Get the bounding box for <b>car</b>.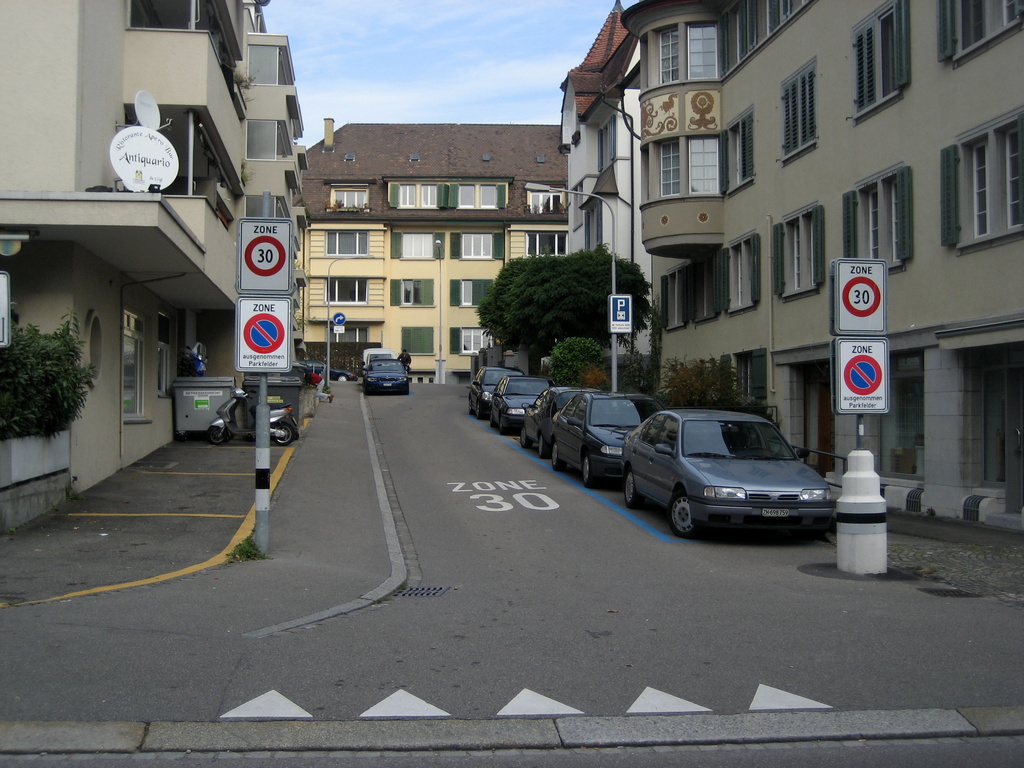
box(358, 360, 410, 394).
